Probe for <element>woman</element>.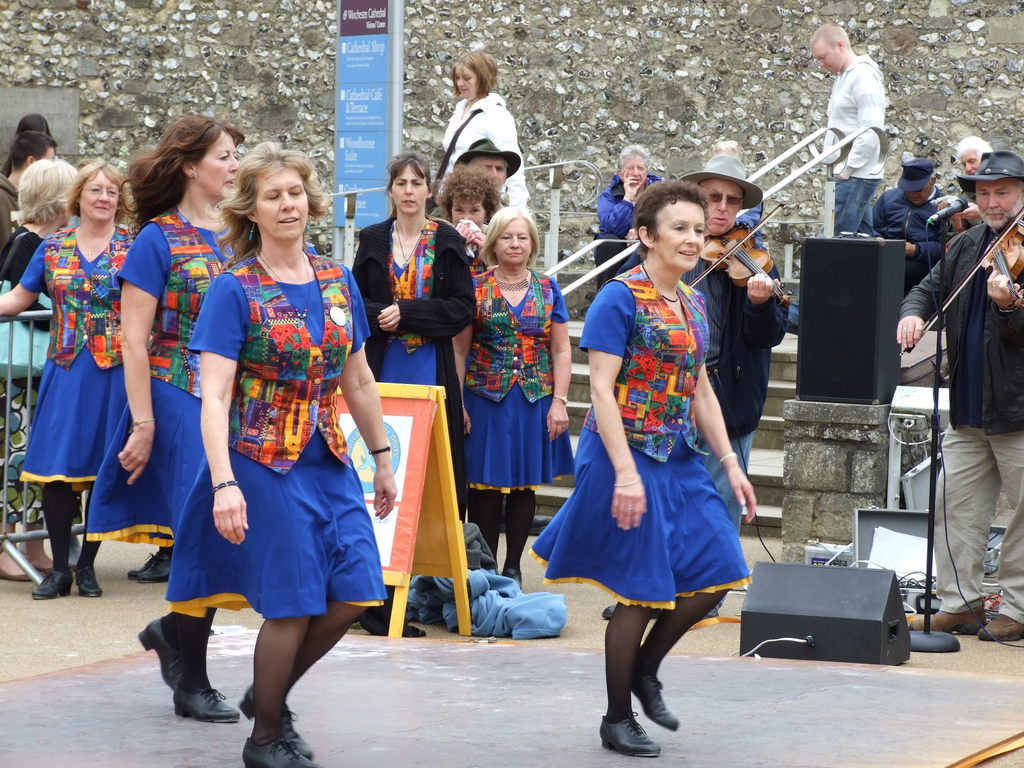
Probe result: <box>582,139,666,294</box>.
